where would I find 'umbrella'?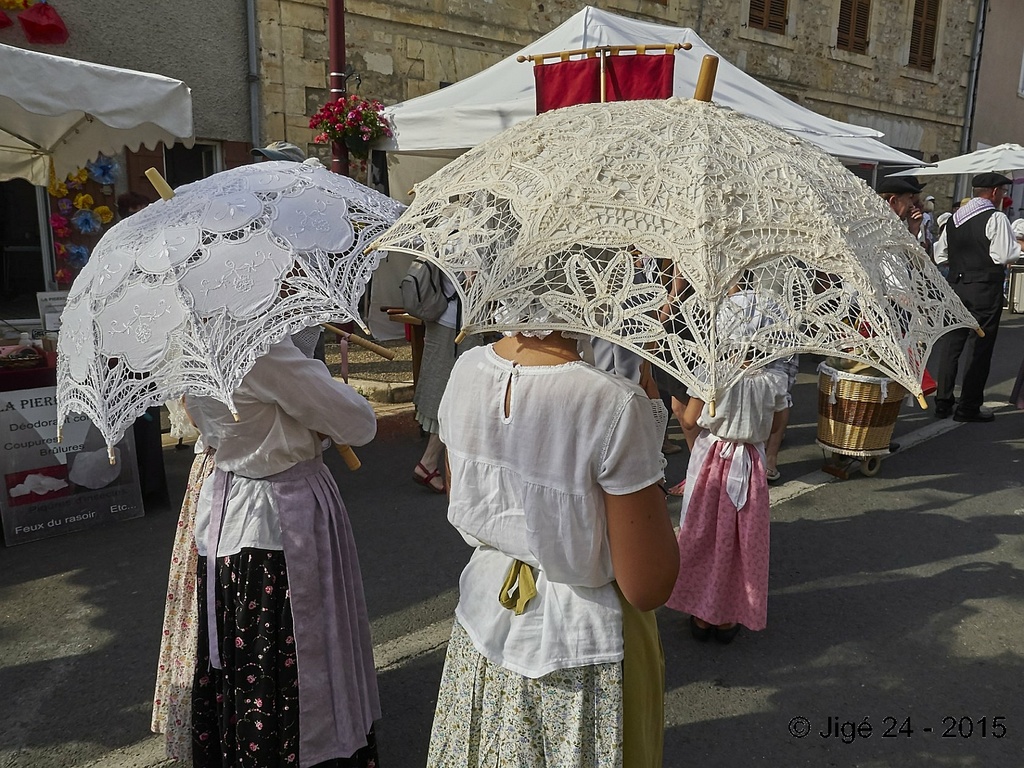
At locate(787, 129, 942, 188).
